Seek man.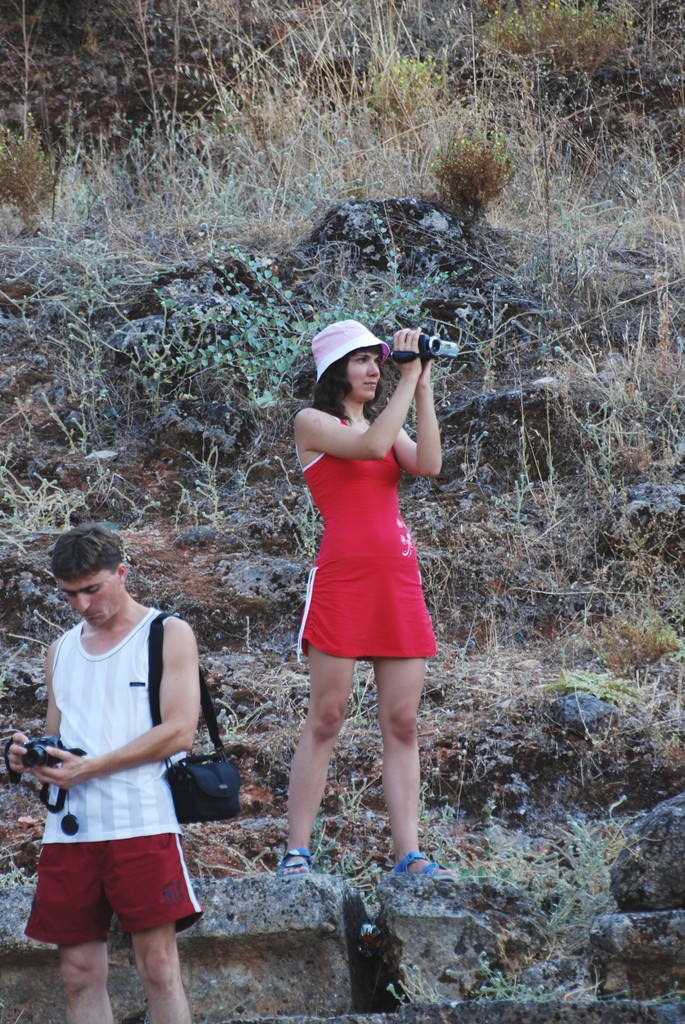
(6, 512, 237, 1021).
